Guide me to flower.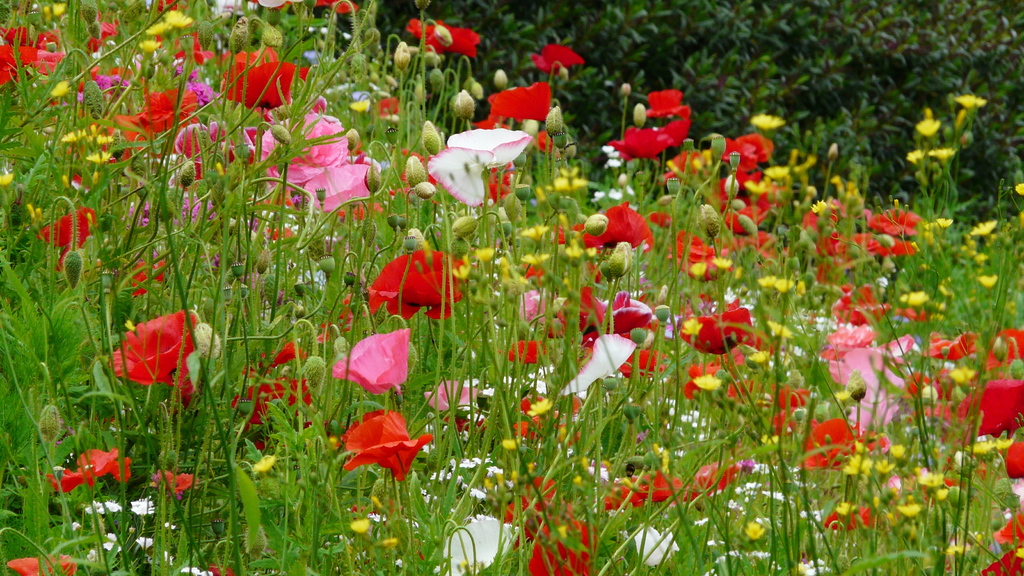
Guidance: <region>715, 133, 787, 188</region>.
